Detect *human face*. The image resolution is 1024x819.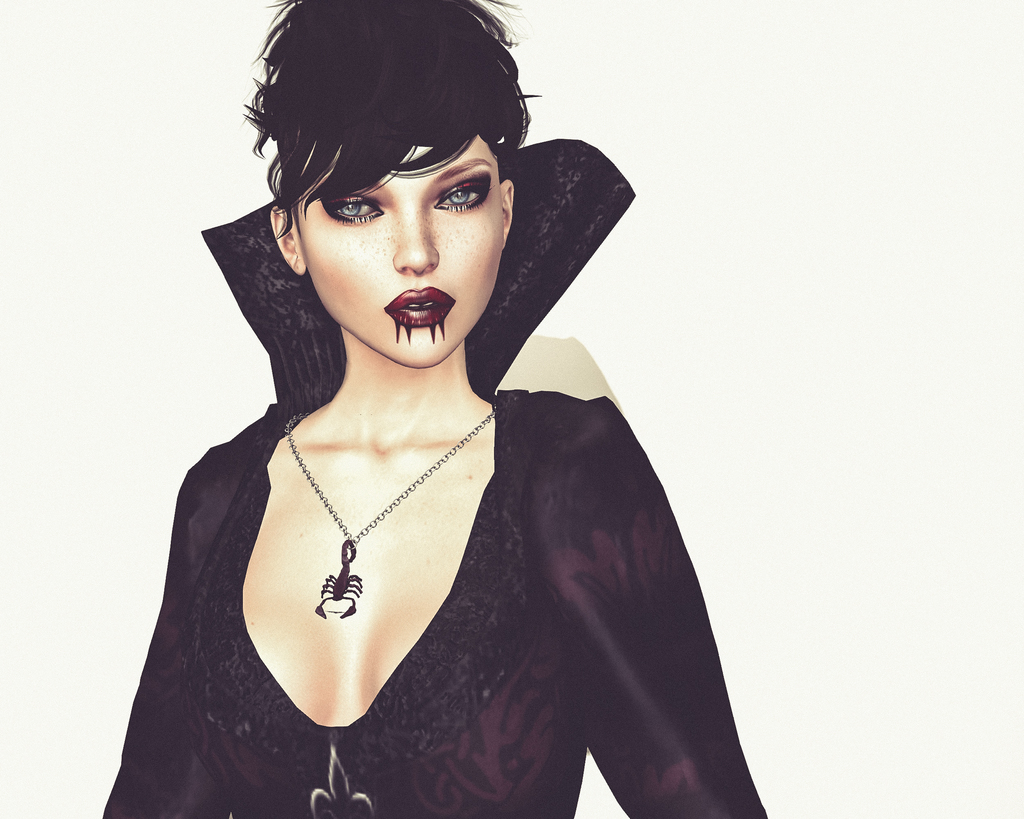
(292, 147, 506, 371).
